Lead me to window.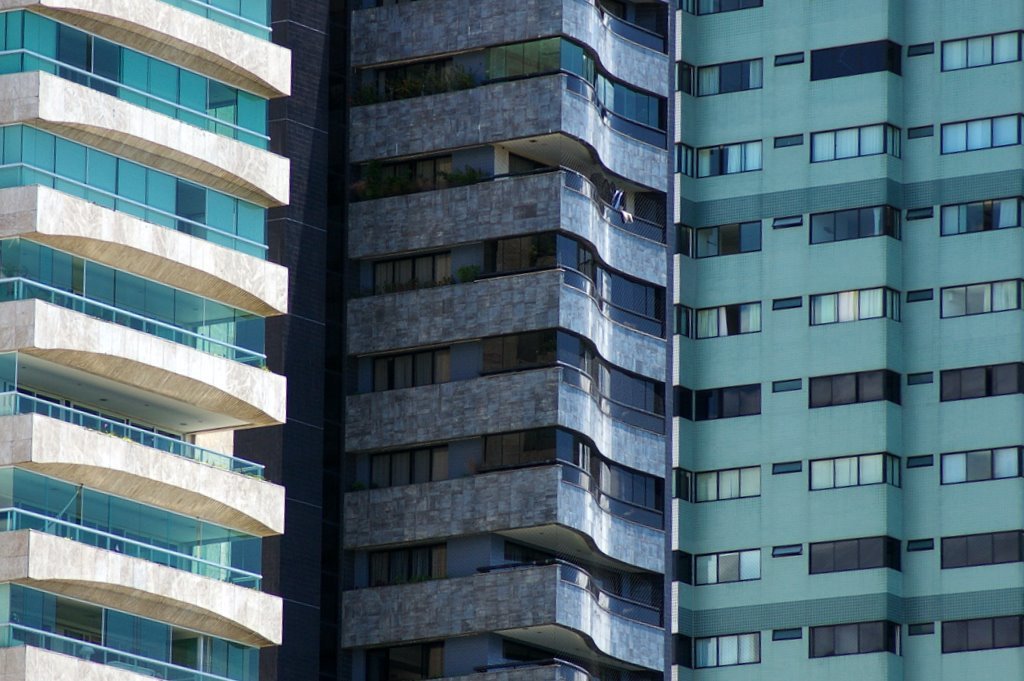
Lead to l=801, t=126, r=902, b=164.
